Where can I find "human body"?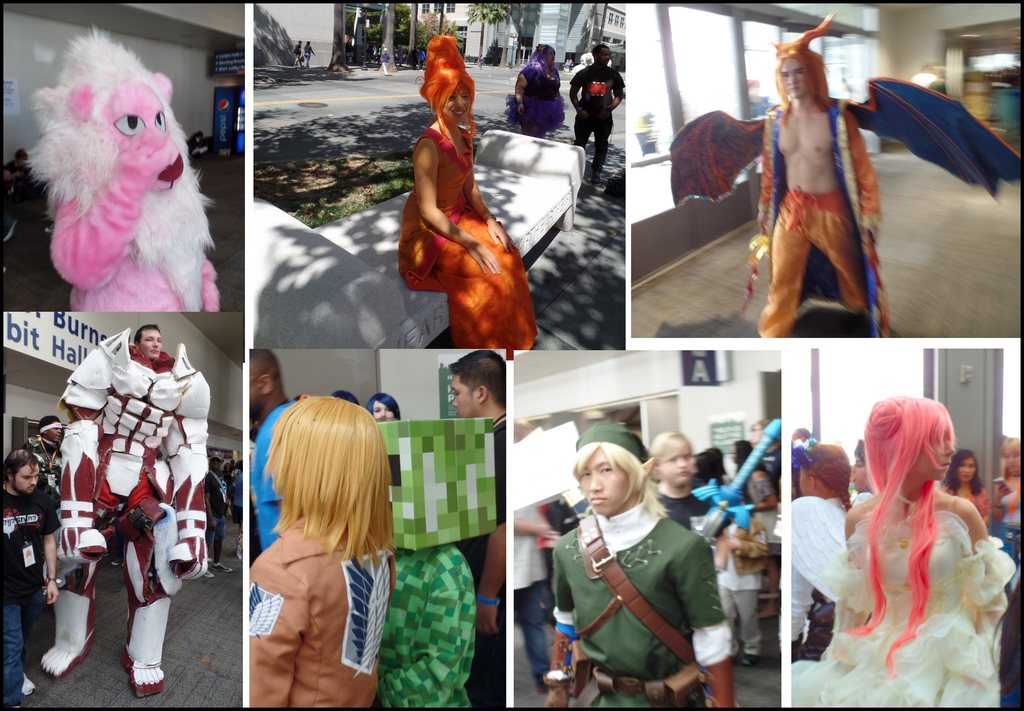
You can find it at crop(442, 341, 505, 710).
